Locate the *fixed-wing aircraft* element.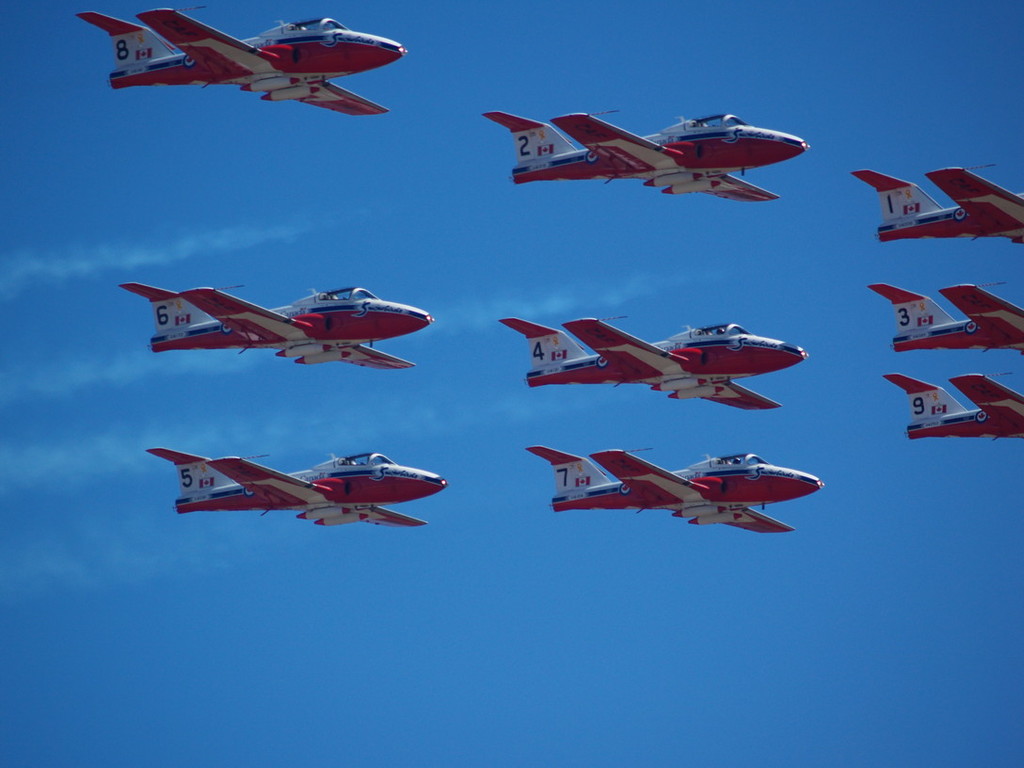
Element bbox: box=[856, 163, 1023, 254].
